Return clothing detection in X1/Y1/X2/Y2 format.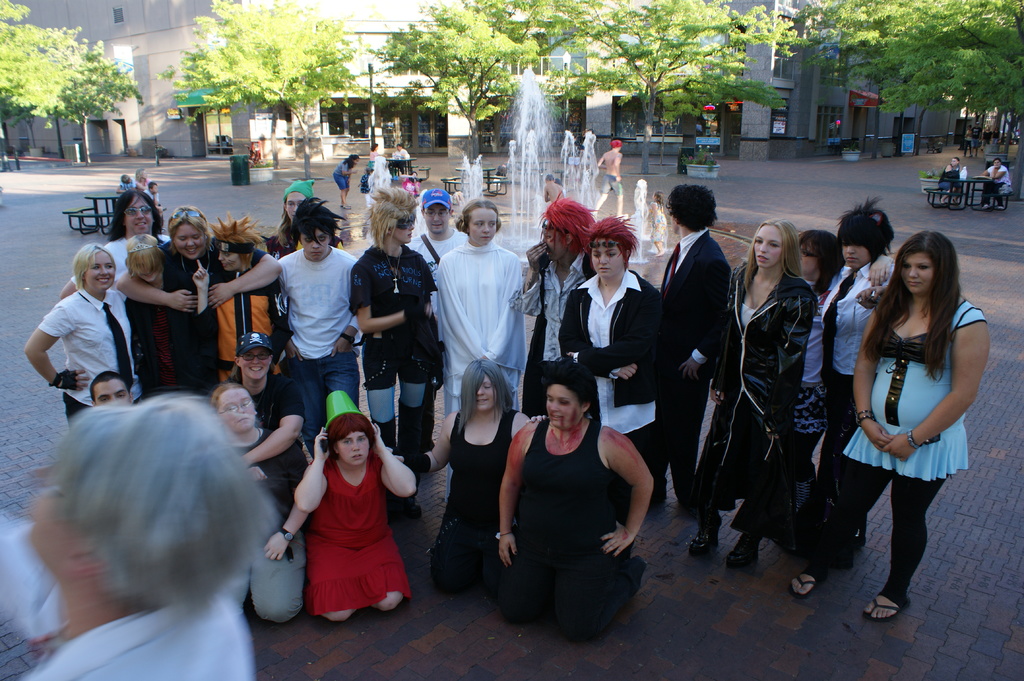
146/191/162/203.
